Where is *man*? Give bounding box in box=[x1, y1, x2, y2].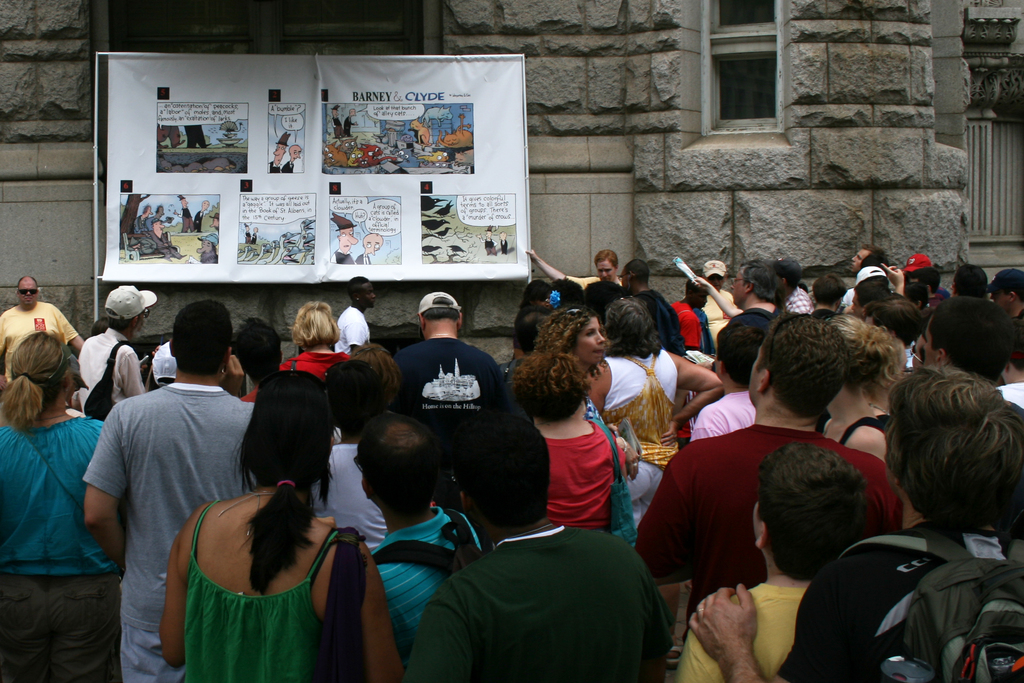
box=[154, 126, 180, 145].
